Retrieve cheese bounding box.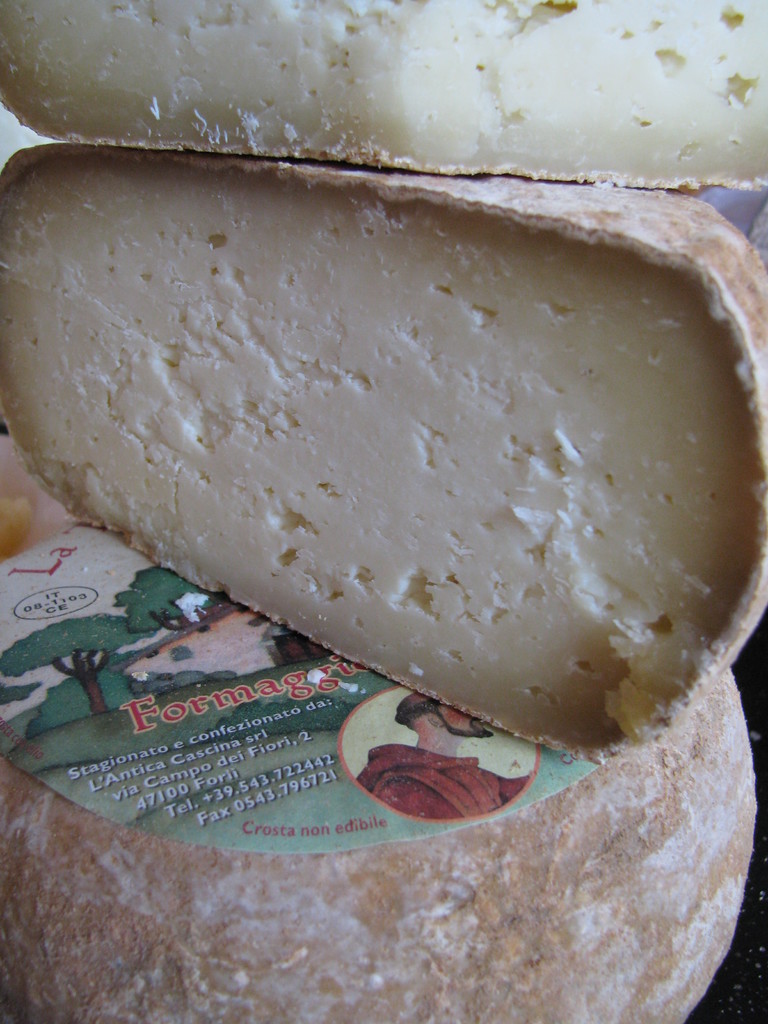
Bounding box: select_region(0, 148, 767, 764).
